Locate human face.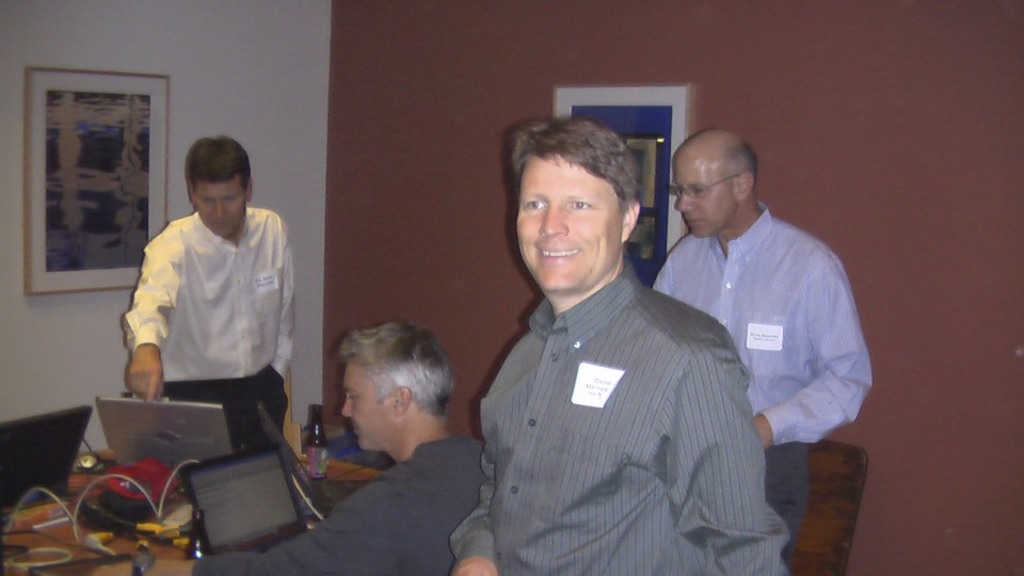
Bounding box: Rect(518, 151, 625, 288).
